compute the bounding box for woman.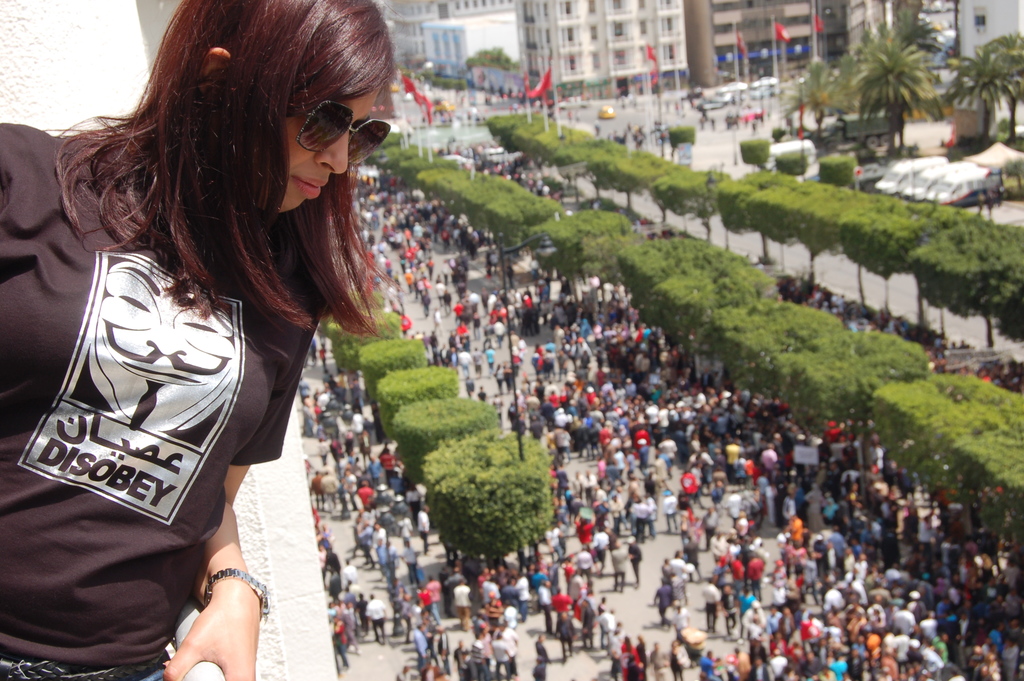
BBox(42, 16, 454, 680).
